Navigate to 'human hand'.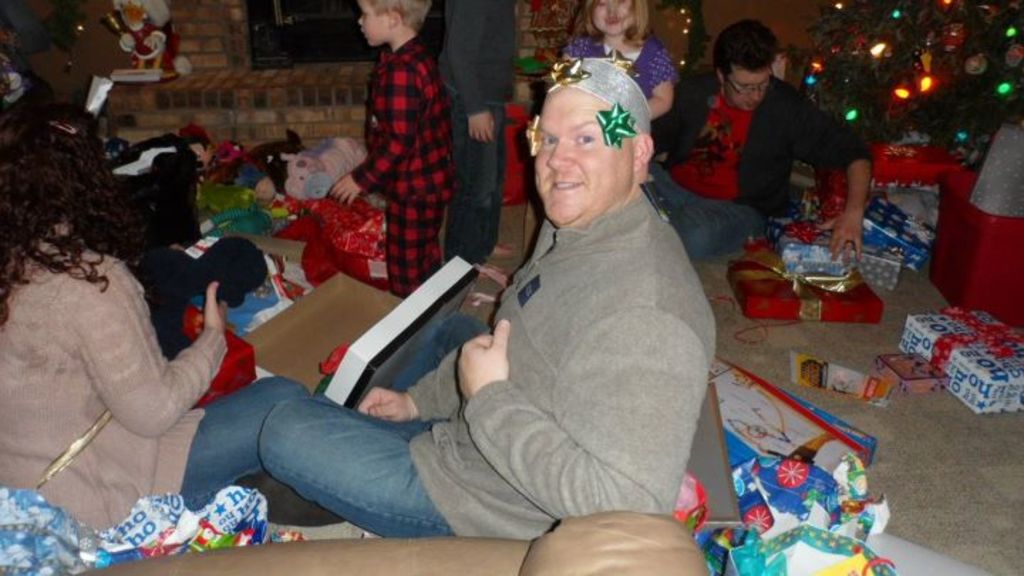
Navigation target: region(202, 282, 230, 331).
